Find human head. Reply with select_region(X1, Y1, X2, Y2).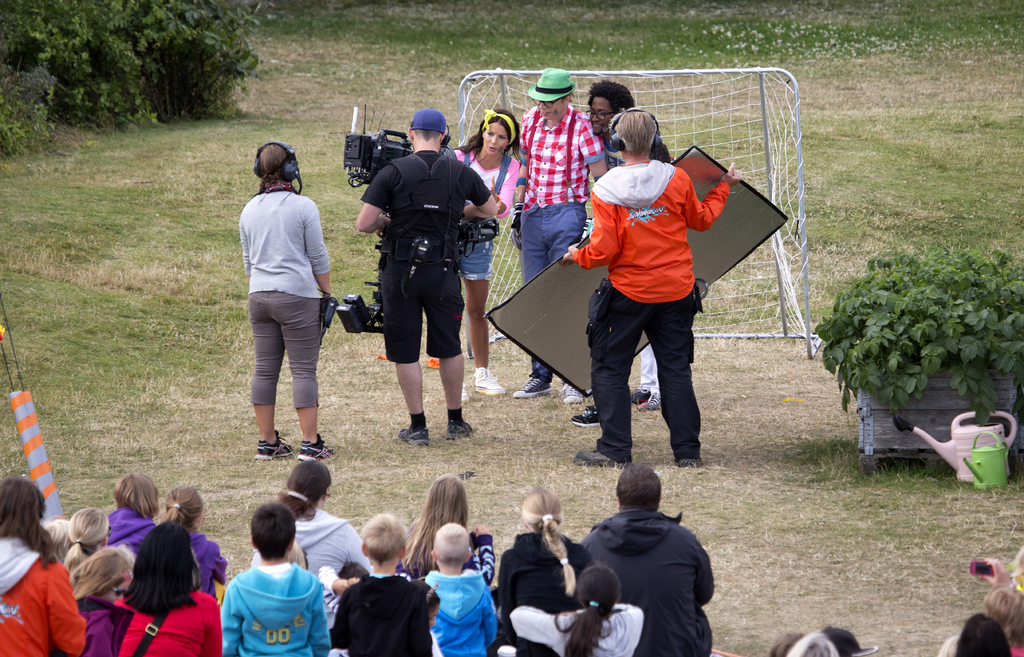
select_region(609, 107, 656, 161).
